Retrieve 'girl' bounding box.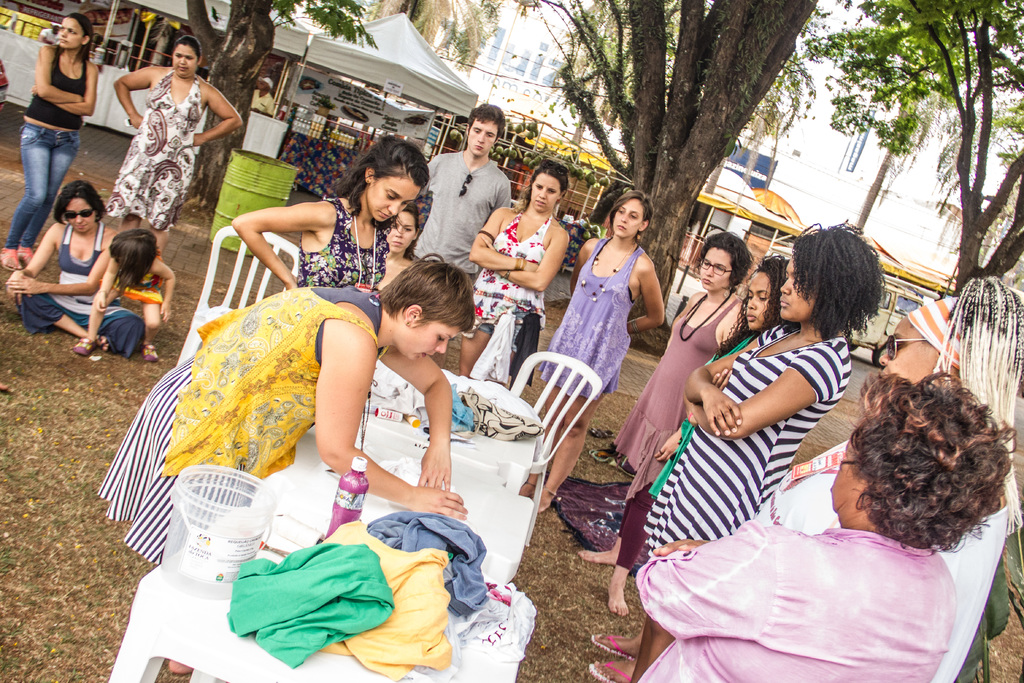
Bounding box: detection(376, 206, 415, 286).
